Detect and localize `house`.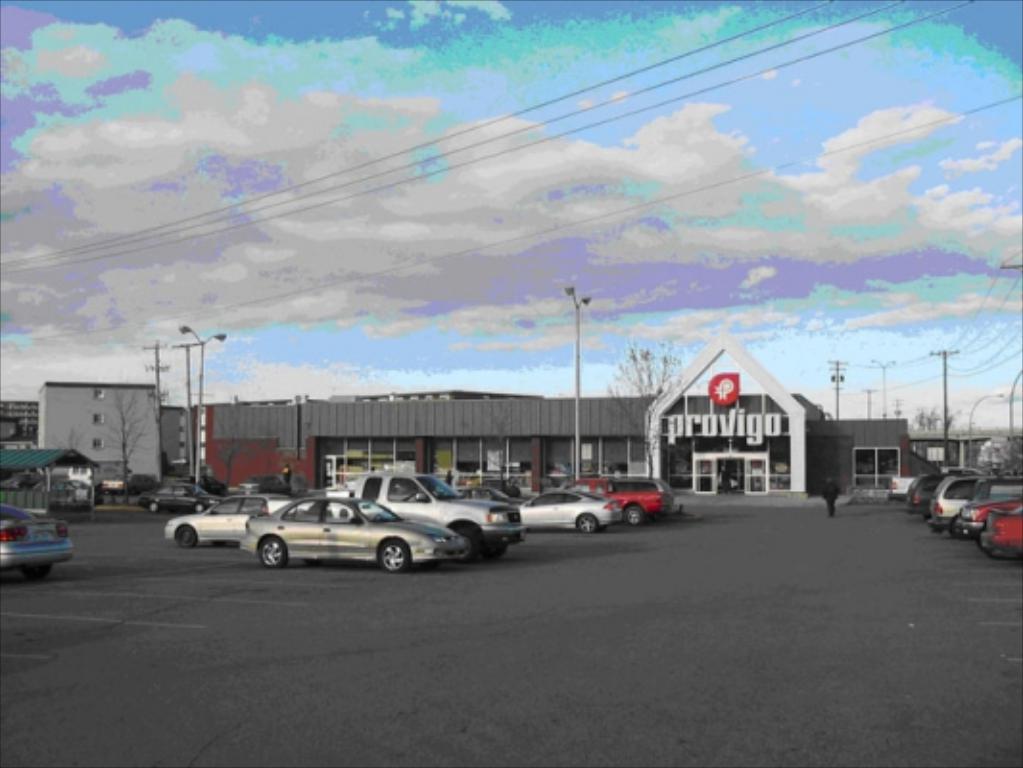
Localized at [42,376,163,497].
